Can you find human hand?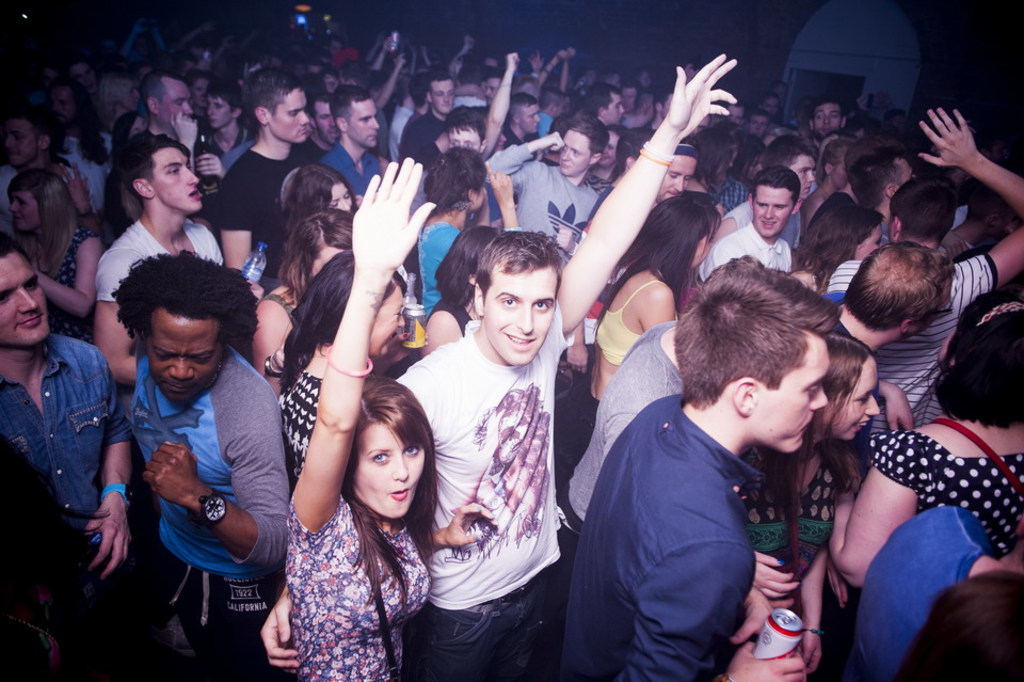
Yes, bounding box: BBox(665, 52, 739, 138).
